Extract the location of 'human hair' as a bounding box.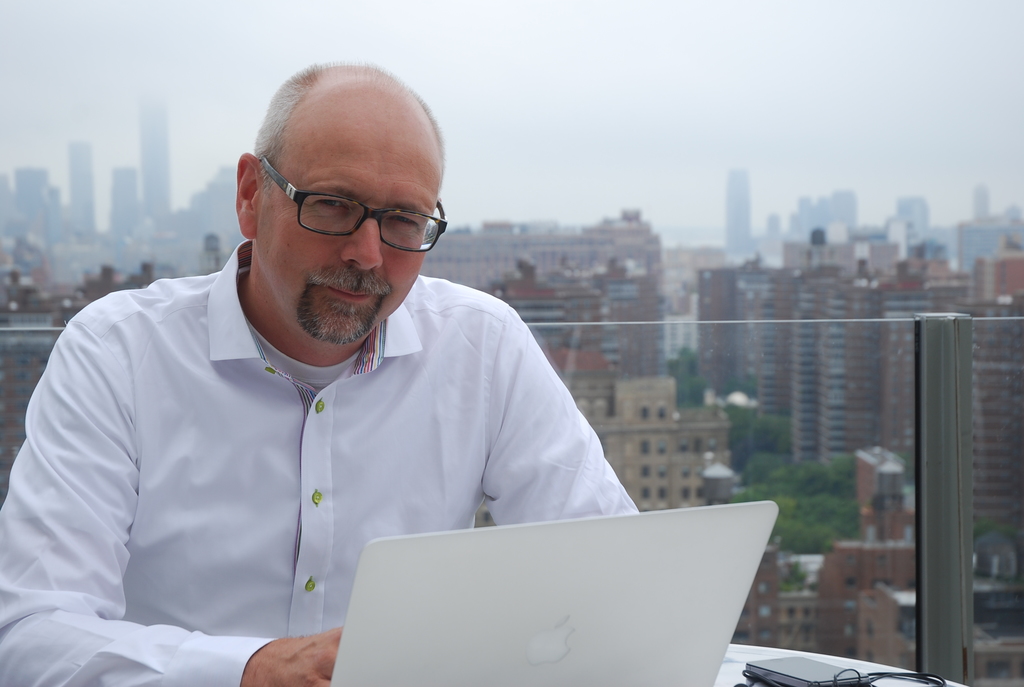
pyautogui.locateOnScreen(242, 64, 438, 223).
